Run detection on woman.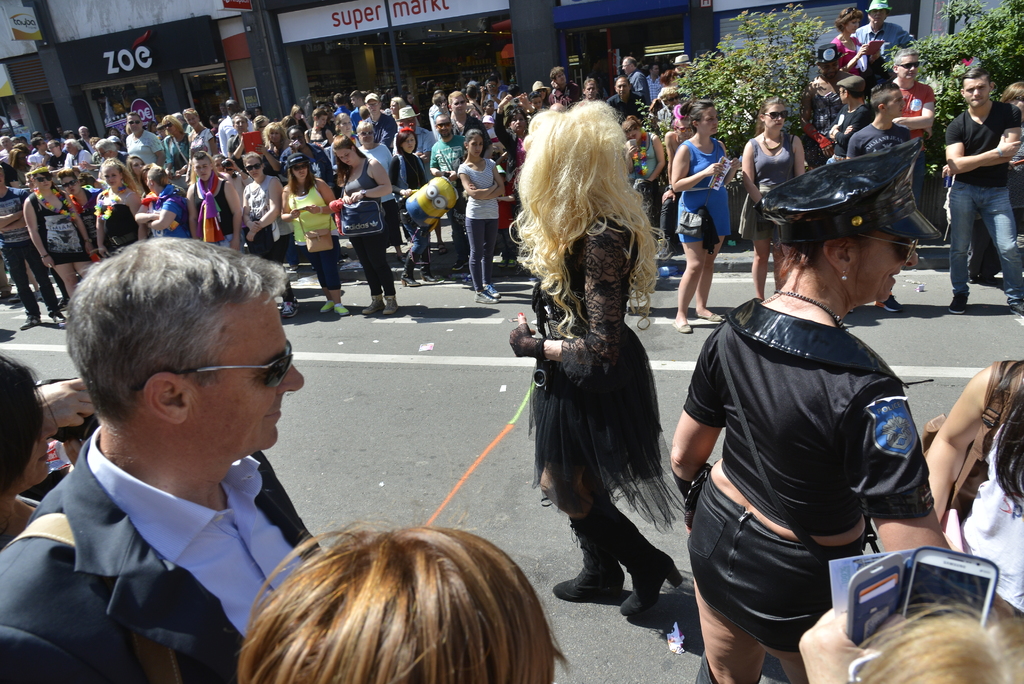
Result: x1=832 y1=0 x2=859 y2=67.
